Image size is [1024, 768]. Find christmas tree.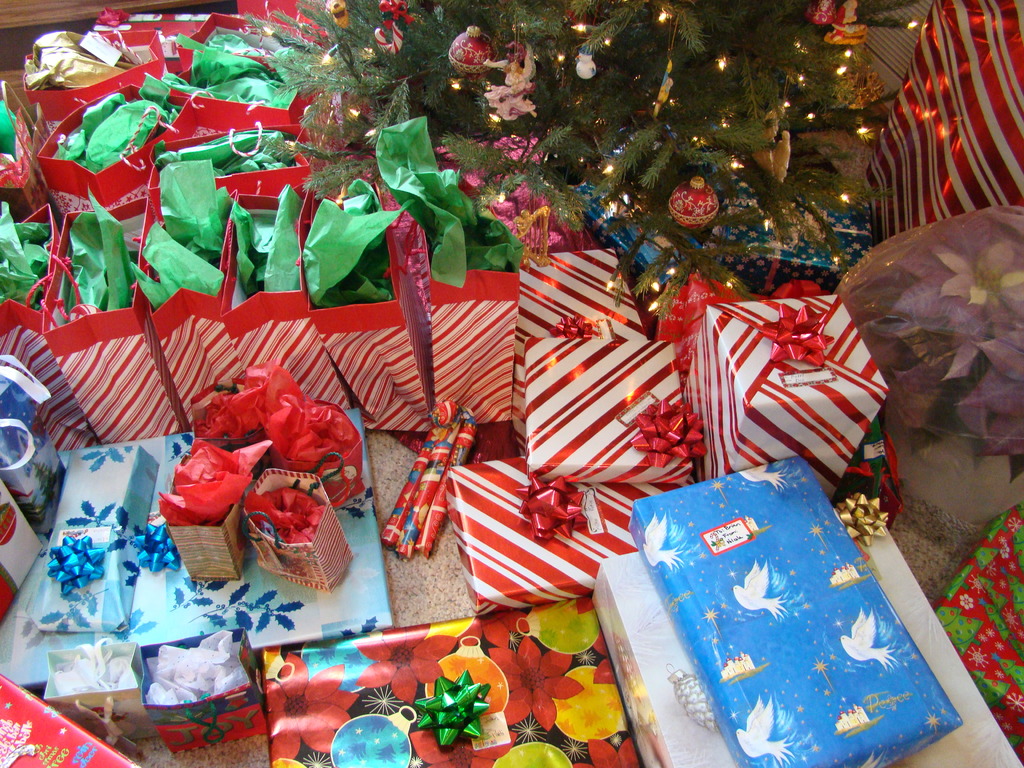
<box>285,1,914,312</box>.
